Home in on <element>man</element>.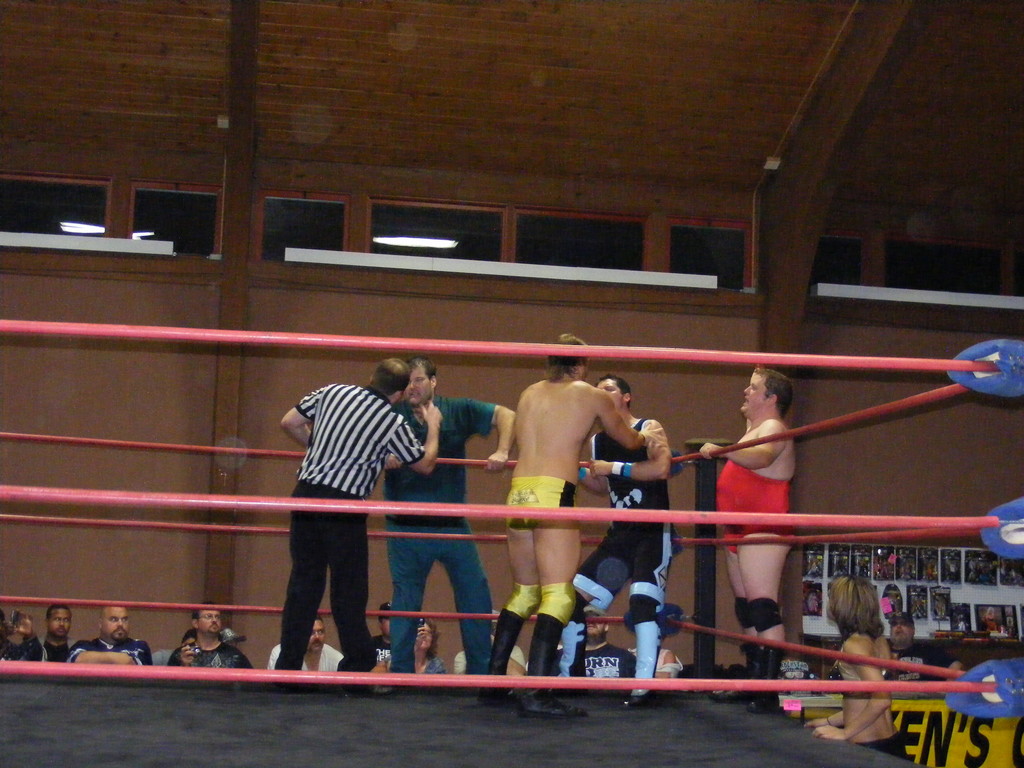
Homed in at l=170, t=605, r=245, b=670.
